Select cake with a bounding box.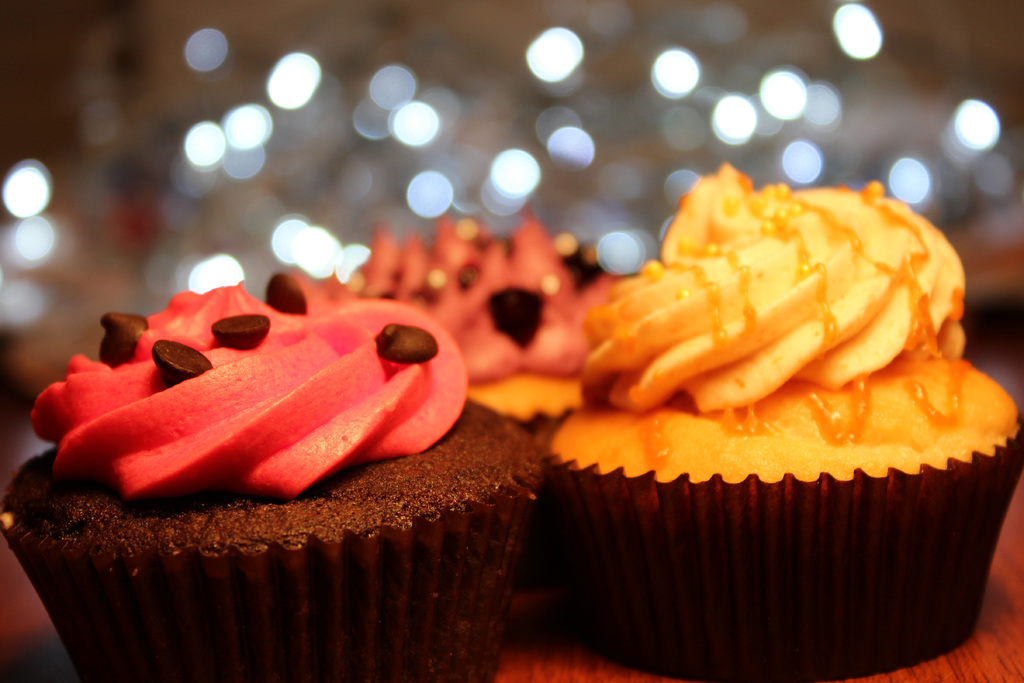
(left=535, top=160, right=1023, bottom=682).
